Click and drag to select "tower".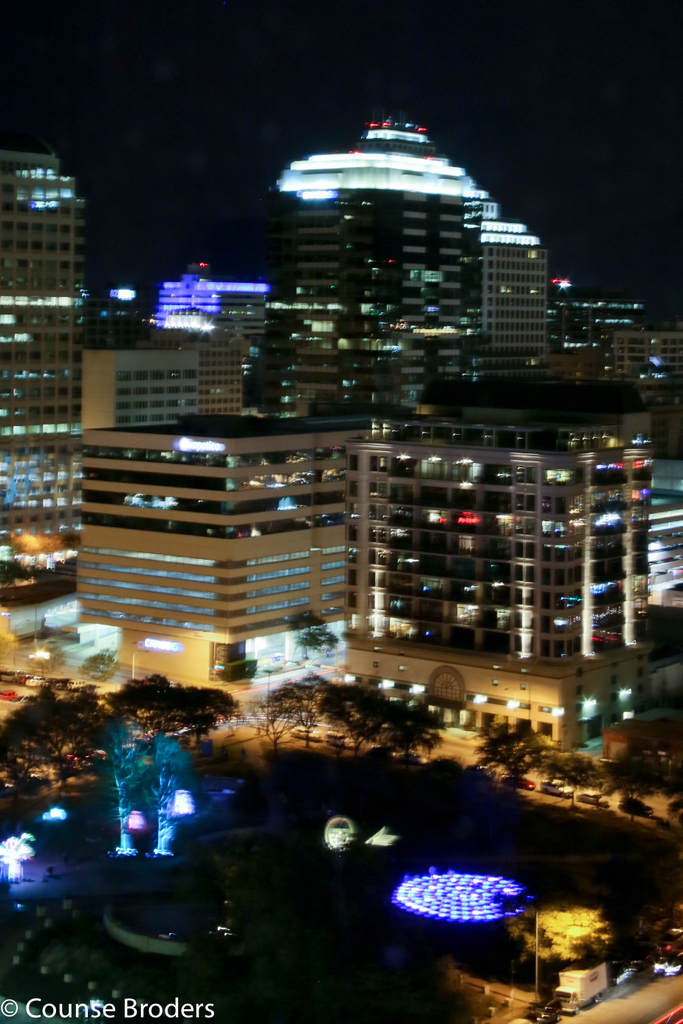
Selection: locate(476, 207, 550, 398).
